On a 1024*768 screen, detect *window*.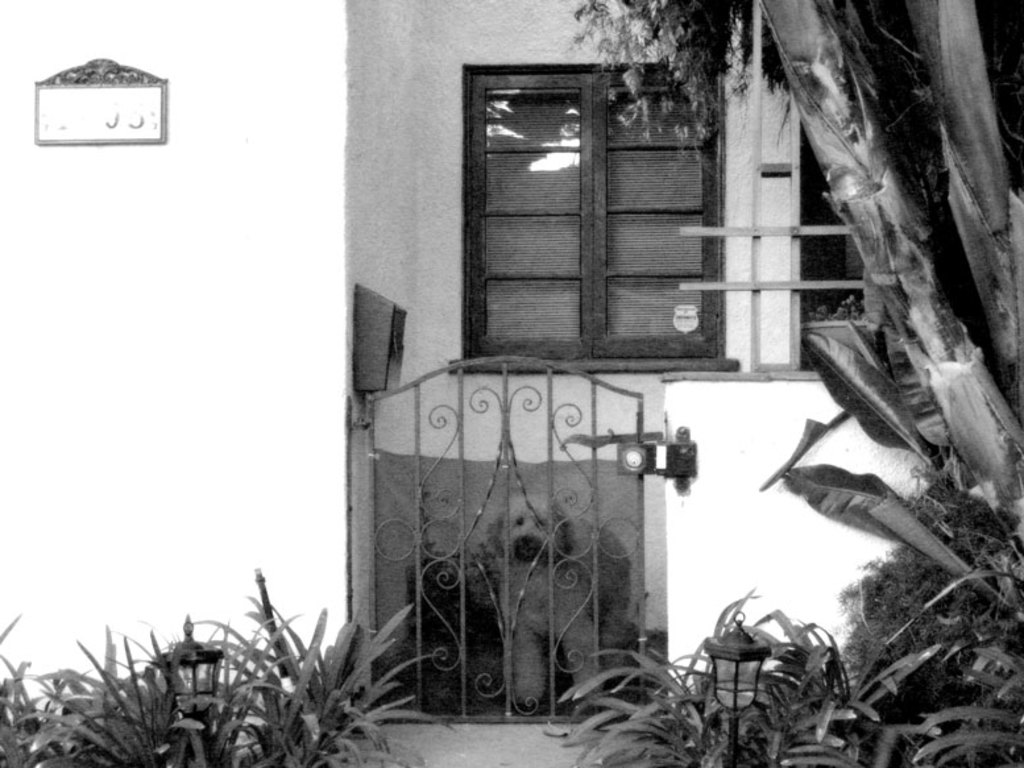
box(453, 61, 726, 369).
